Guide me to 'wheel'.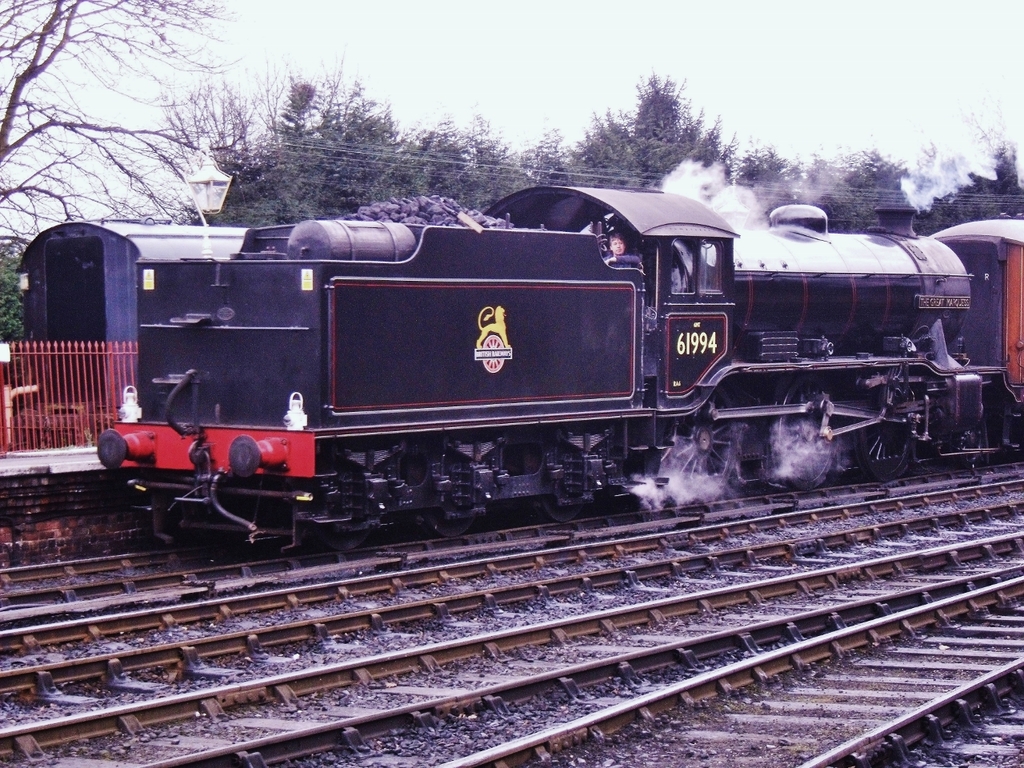
Guidance: (667,385,741,505).
